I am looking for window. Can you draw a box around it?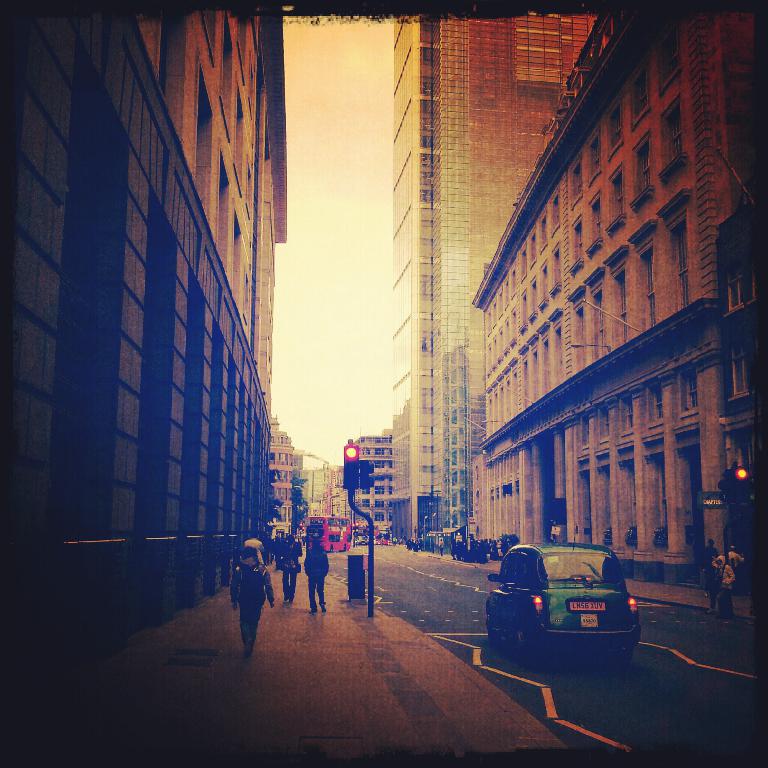
Sure, the bounding box is box(612, 178, 622, 219).
